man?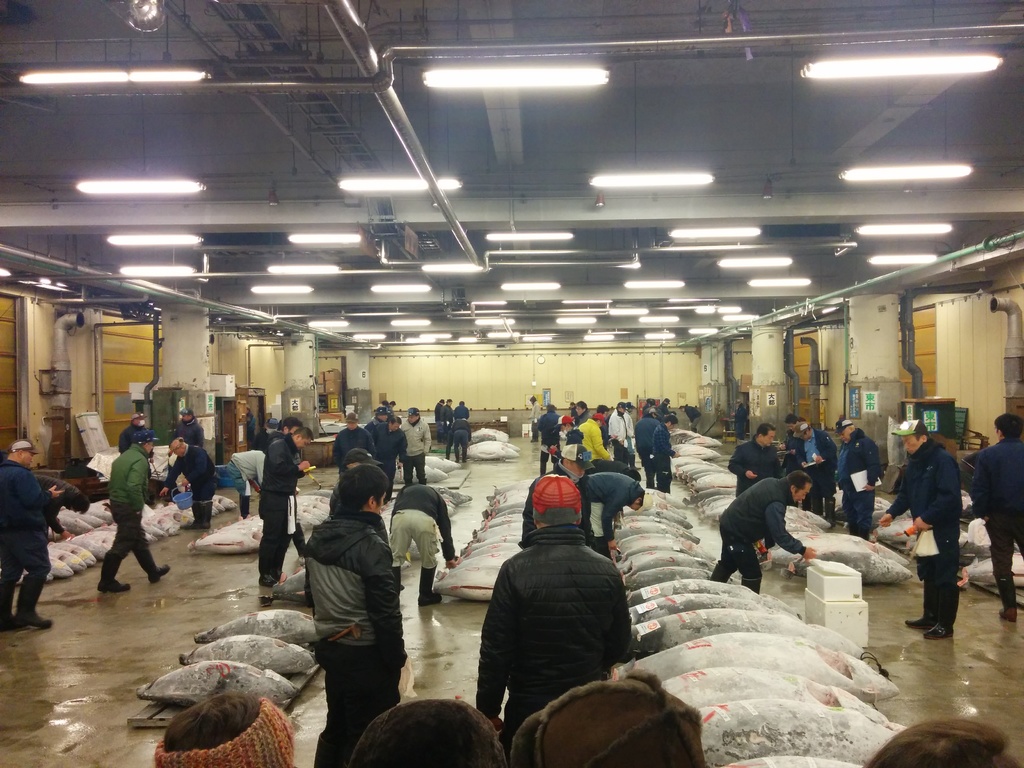
{"x1": 370, "y1": 412, "x2": 408, "y2": 504}
